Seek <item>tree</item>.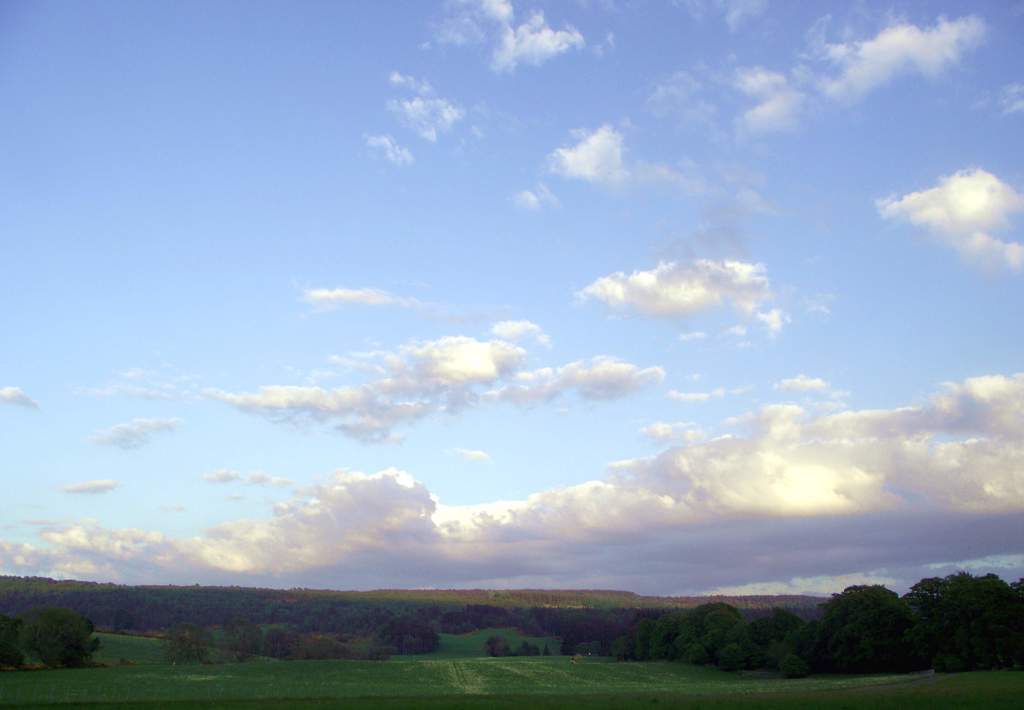
(x1=517, y1=643, x2=552, y2=658).
